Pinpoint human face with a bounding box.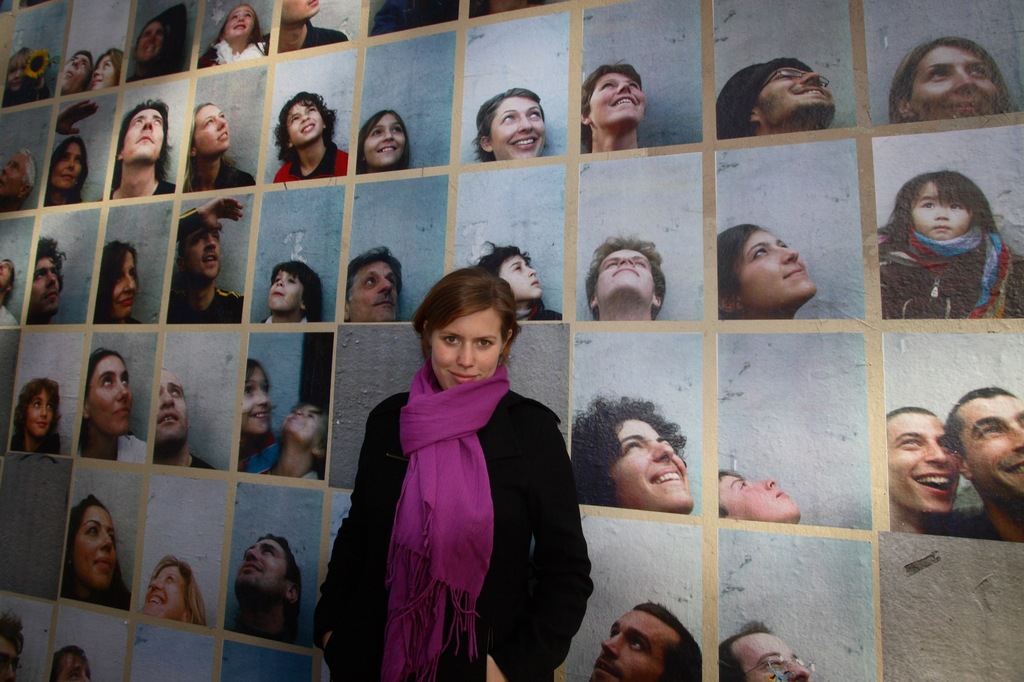
locate(88, 57, 115, 84).
